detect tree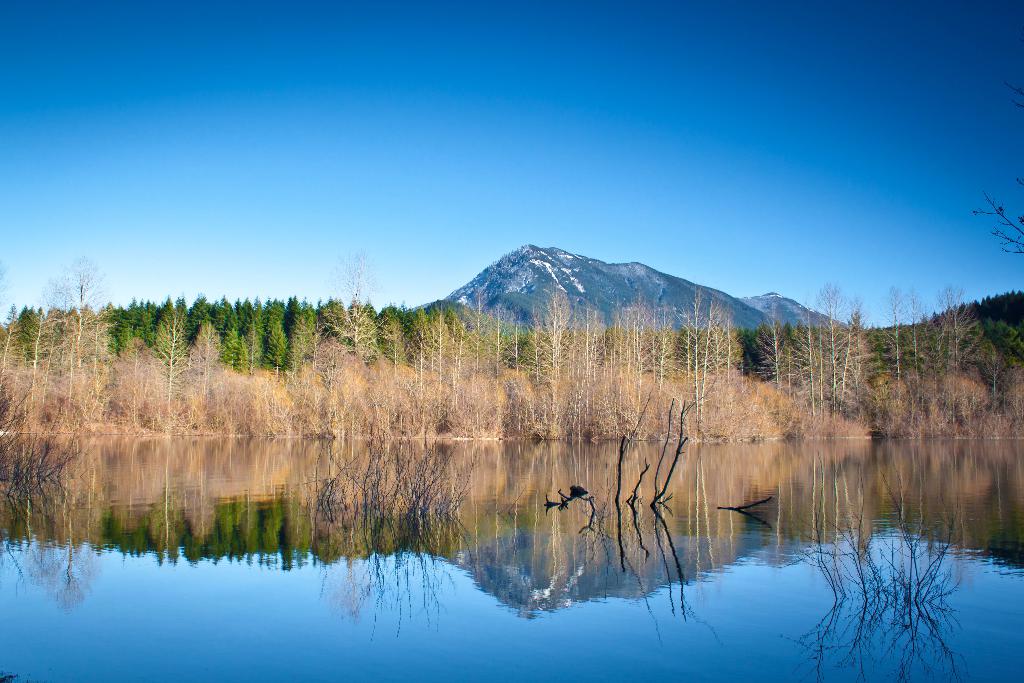
(605, 281, 639, 440)
